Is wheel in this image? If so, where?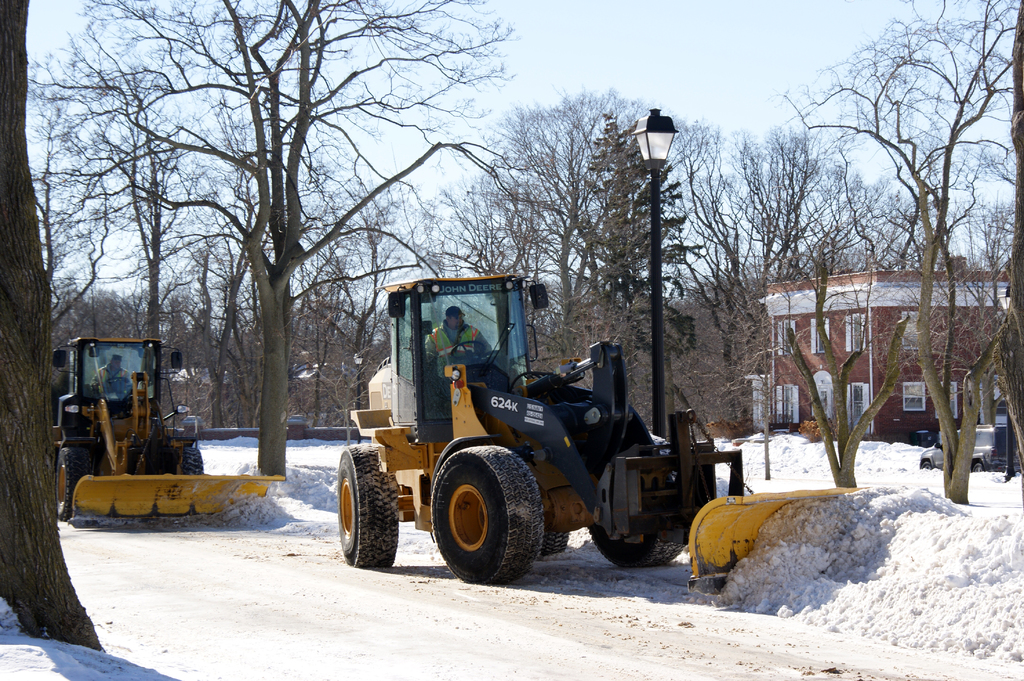
Yes, at x1=972 y1=463 x2=982 y2=474.
